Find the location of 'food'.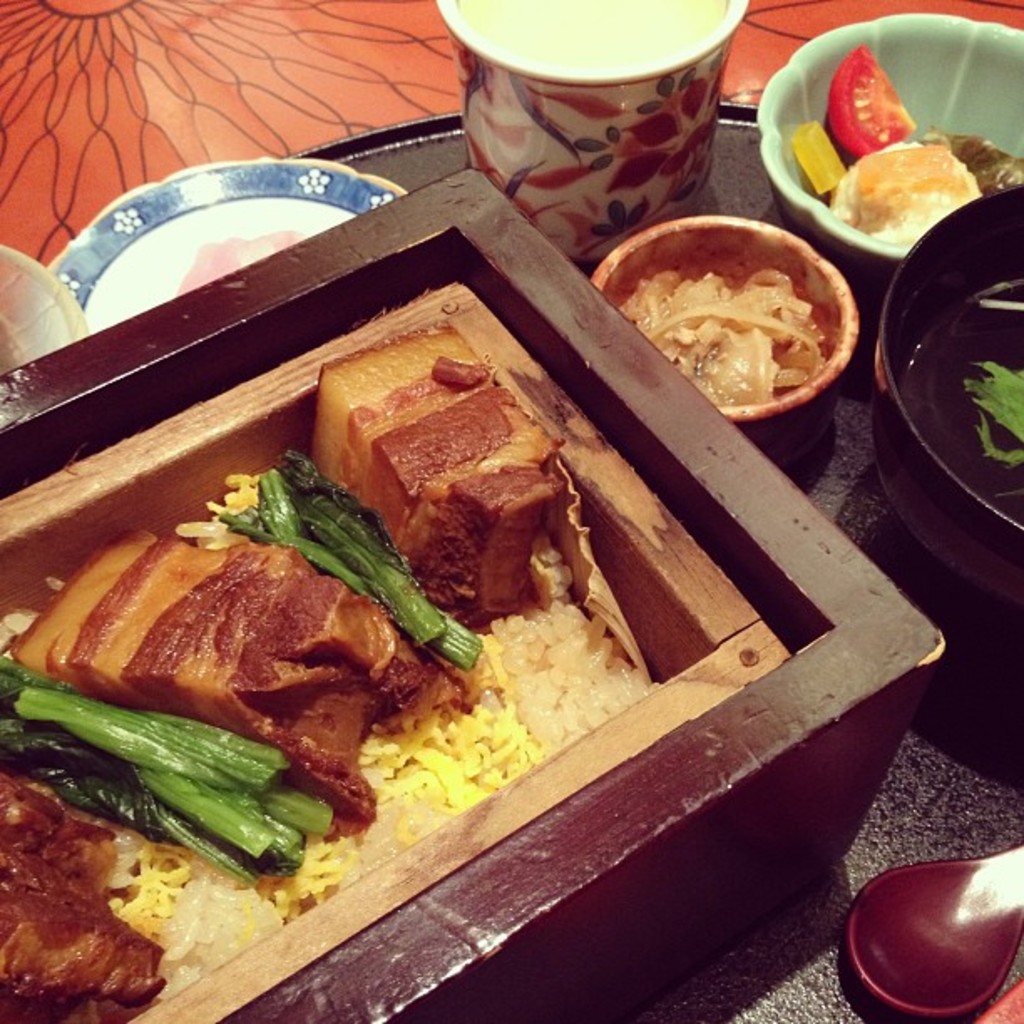
Location: <box>835,129,980,239</box>.
